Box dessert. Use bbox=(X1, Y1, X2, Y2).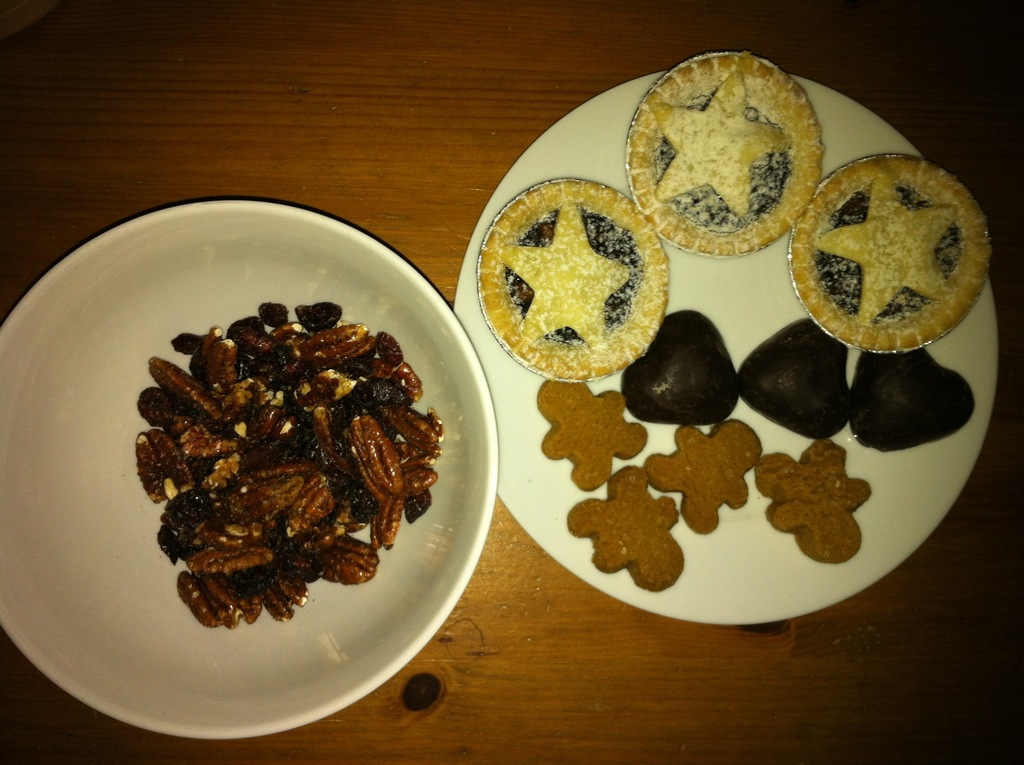
bbox=(620, 310, 737, 424).
